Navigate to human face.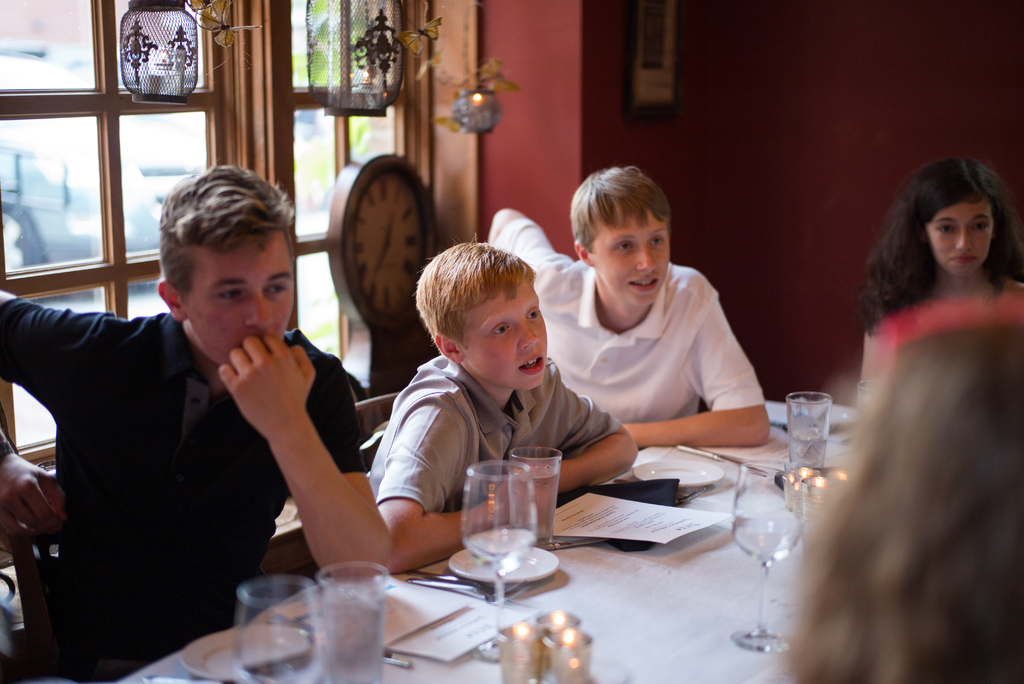
Navigation target: 589:197:668:304.
